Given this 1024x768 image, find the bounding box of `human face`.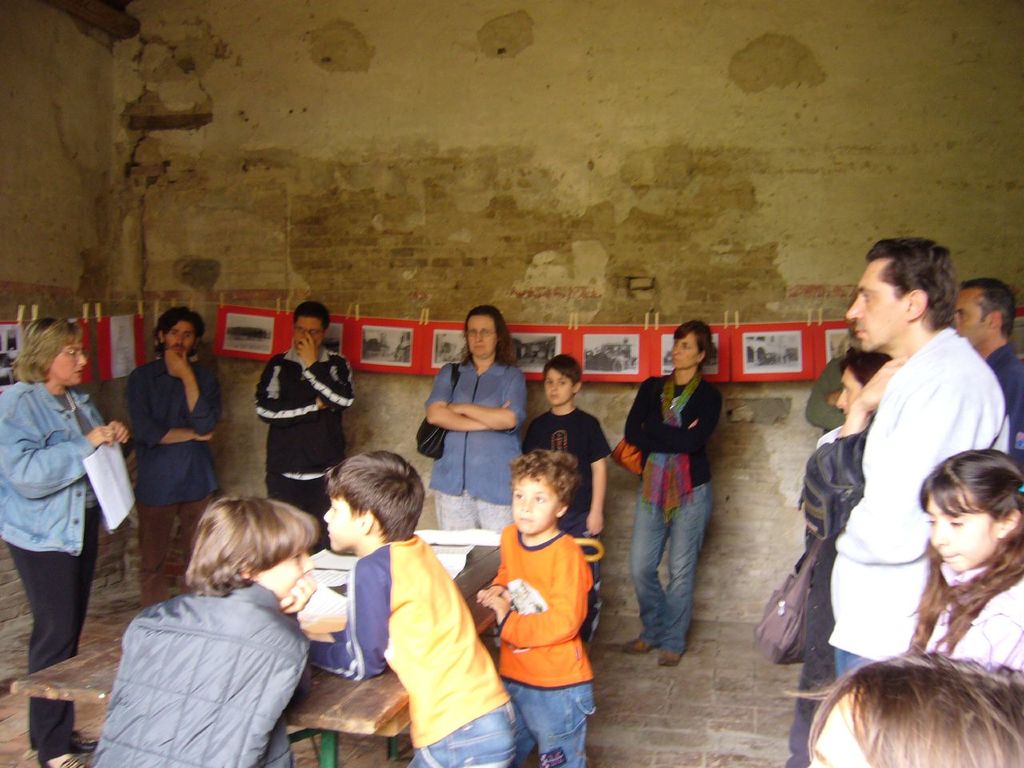
510, 480, 562, 534.
